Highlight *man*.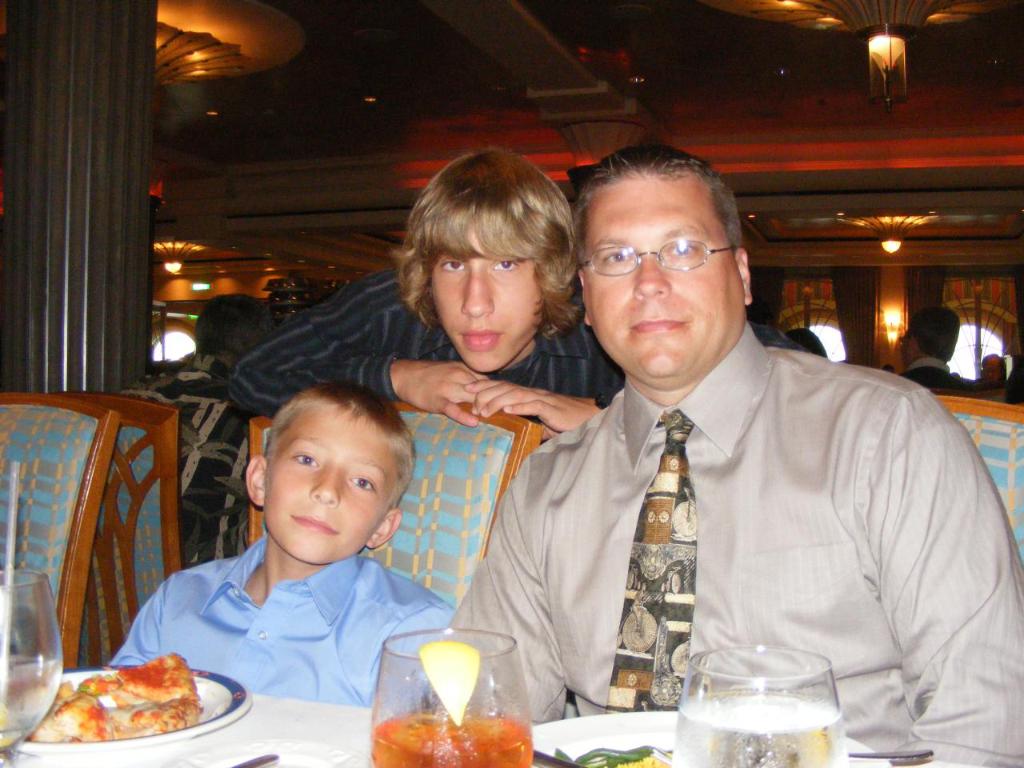
Highlighted region: [454, 158, 986, 740].
